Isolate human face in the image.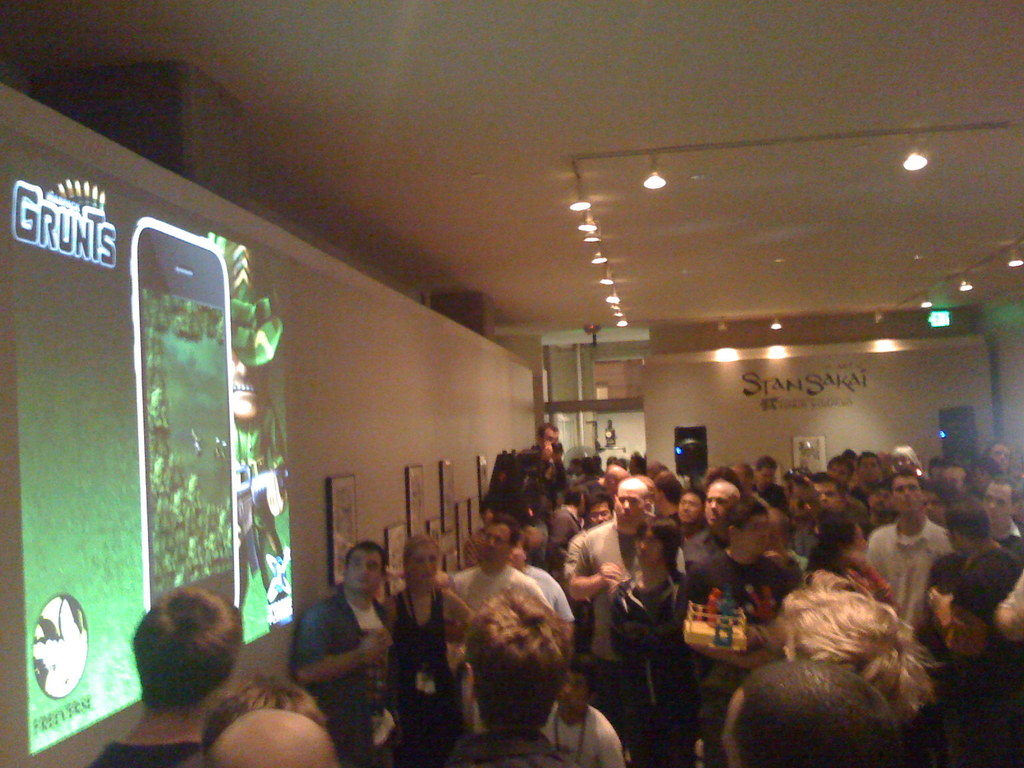
Isolated region: select_region(349, 545, 386, 597).
